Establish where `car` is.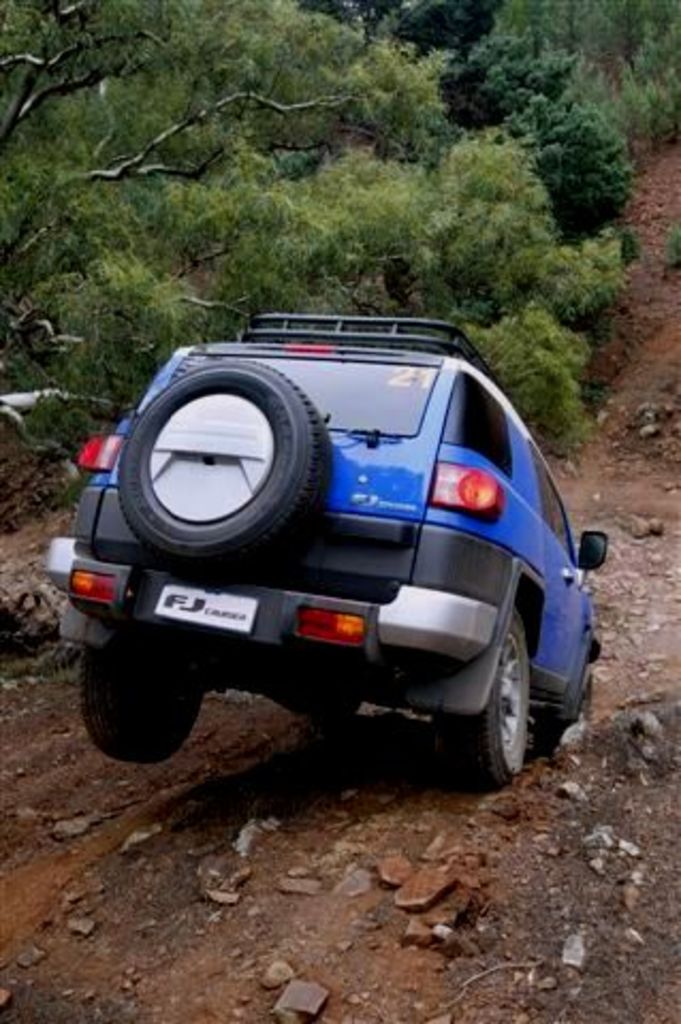
Established at {"left": 41, "top": 275, "right": 583, "bottom": 804}.
